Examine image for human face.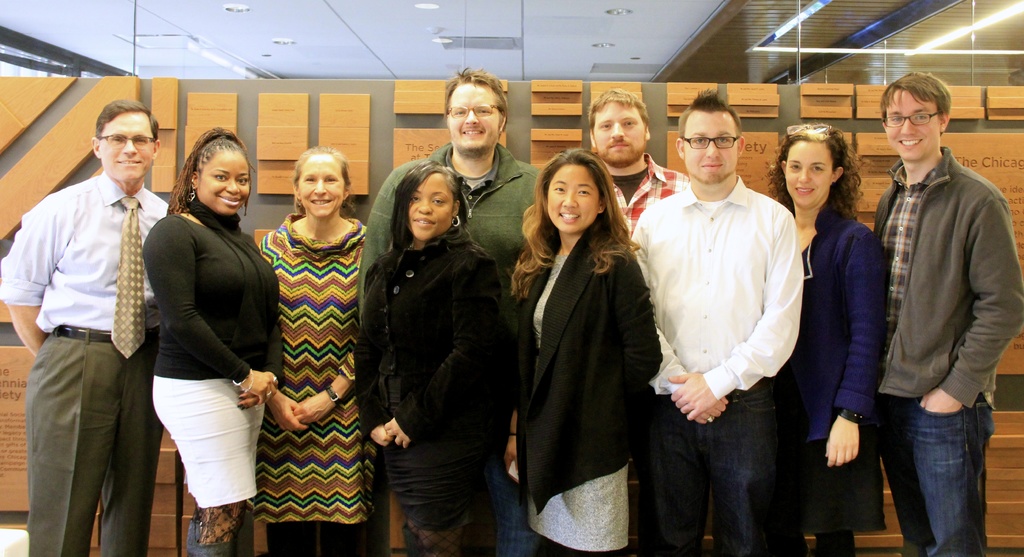
Examination result: [left=546, top=165, right=602, bottom=232].
